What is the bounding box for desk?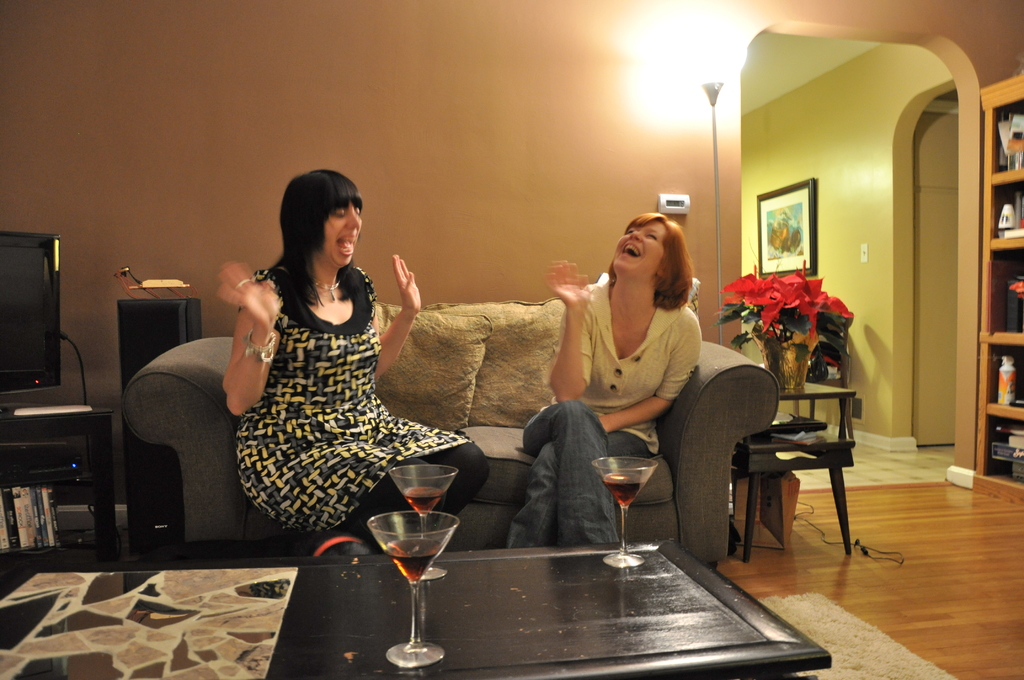
<region>705, 378, 881, 588</region>.
